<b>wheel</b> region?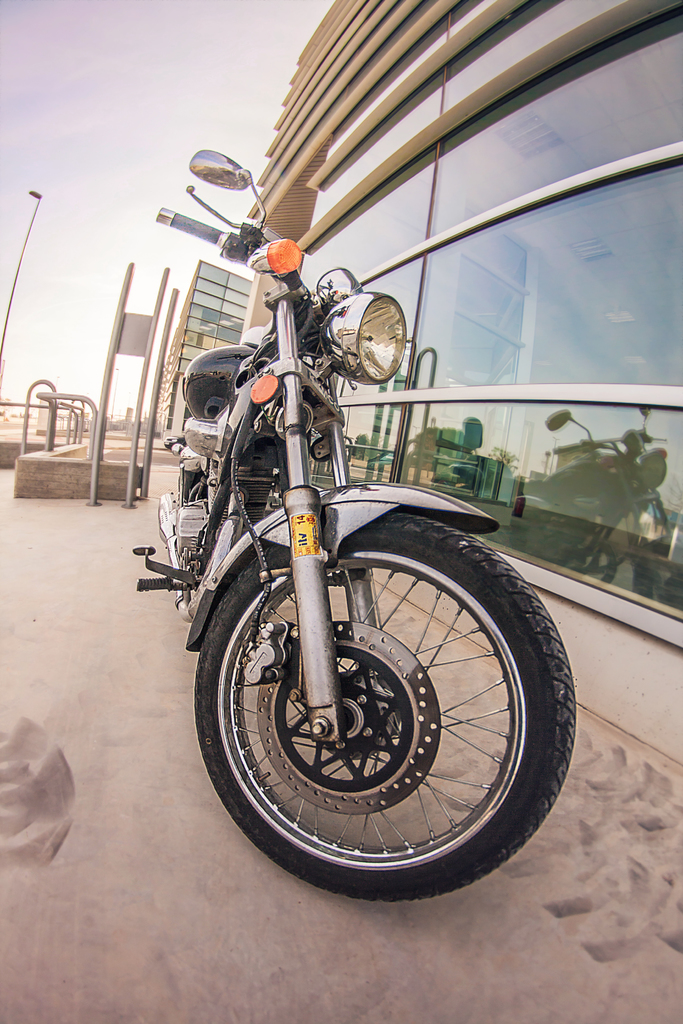
bbox=[181, 531, 587, 893]
